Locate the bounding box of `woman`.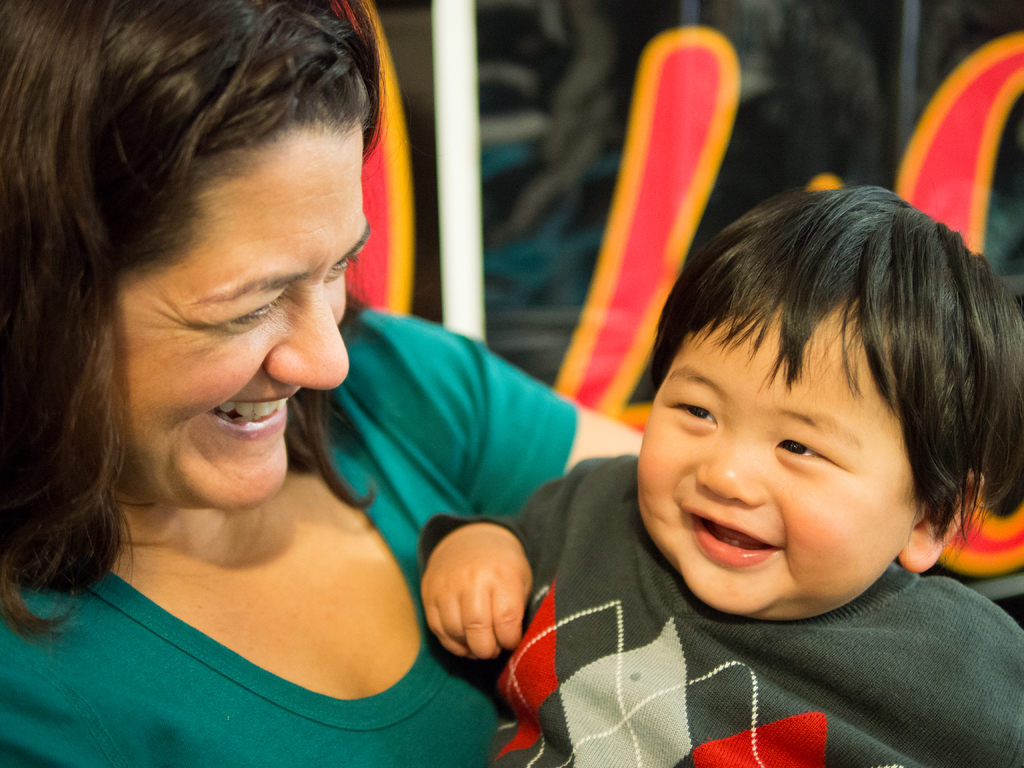
Bounding box: {"left": 0, "top": 8, "right": 650, "bottom": 719}.
